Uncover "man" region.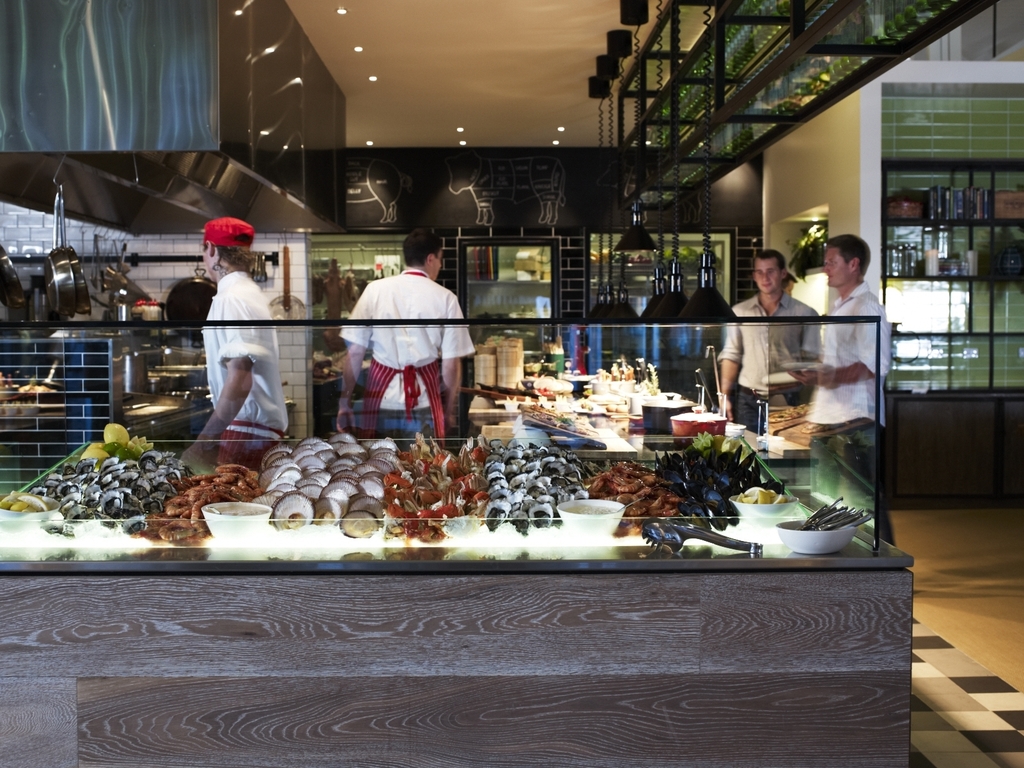
Uncovered: bbox=[719, 250, 821, 435].
